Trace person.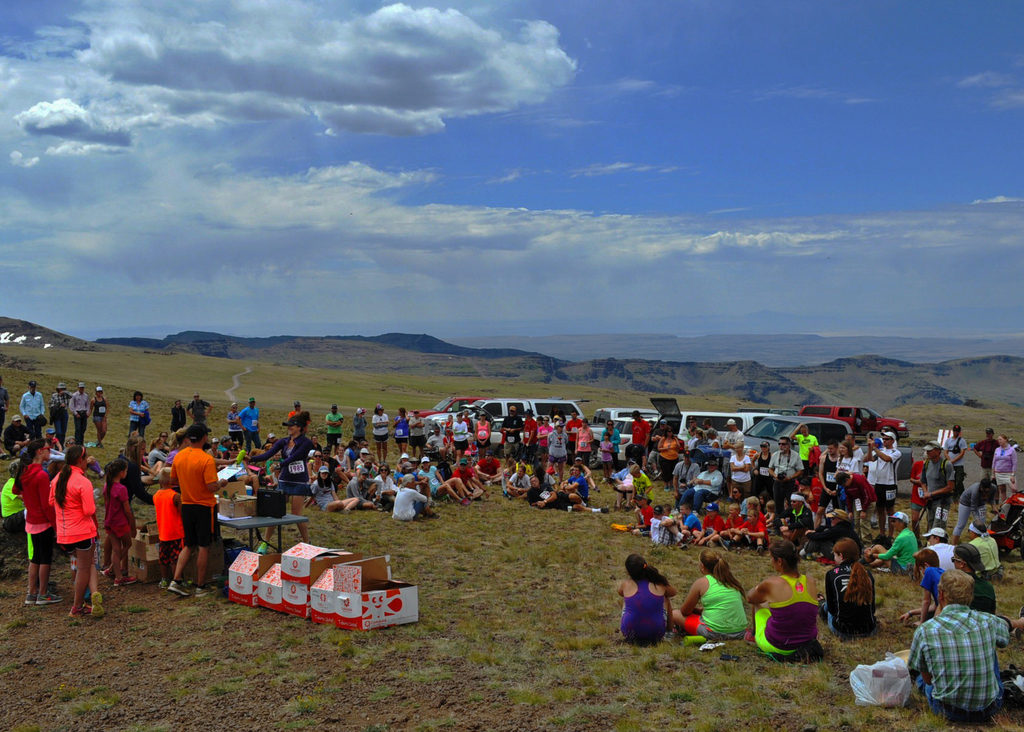
Traced to <region>333, 465, 353, 485</region>.
